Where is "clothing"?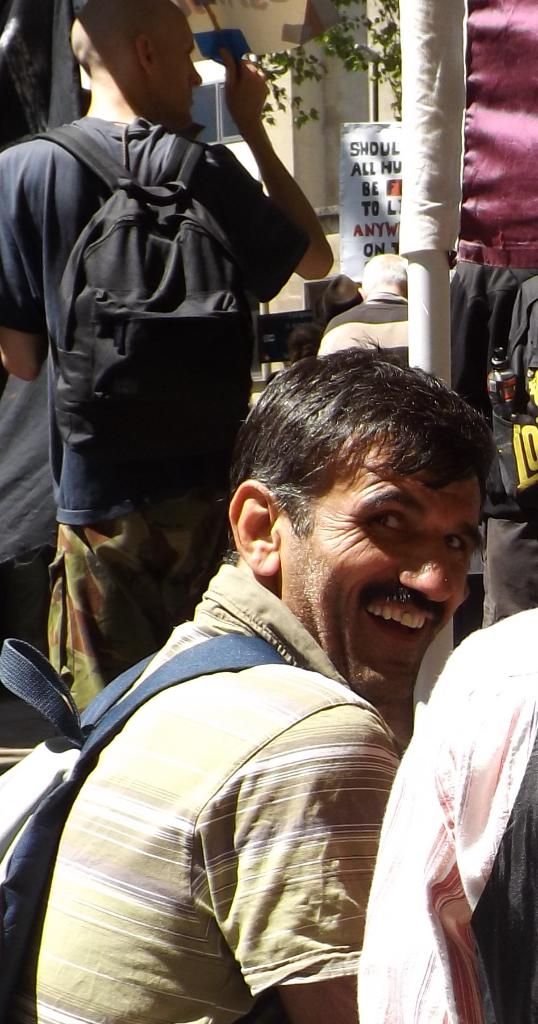
(x1=0, y1=557, x2=405, y2=1023).
